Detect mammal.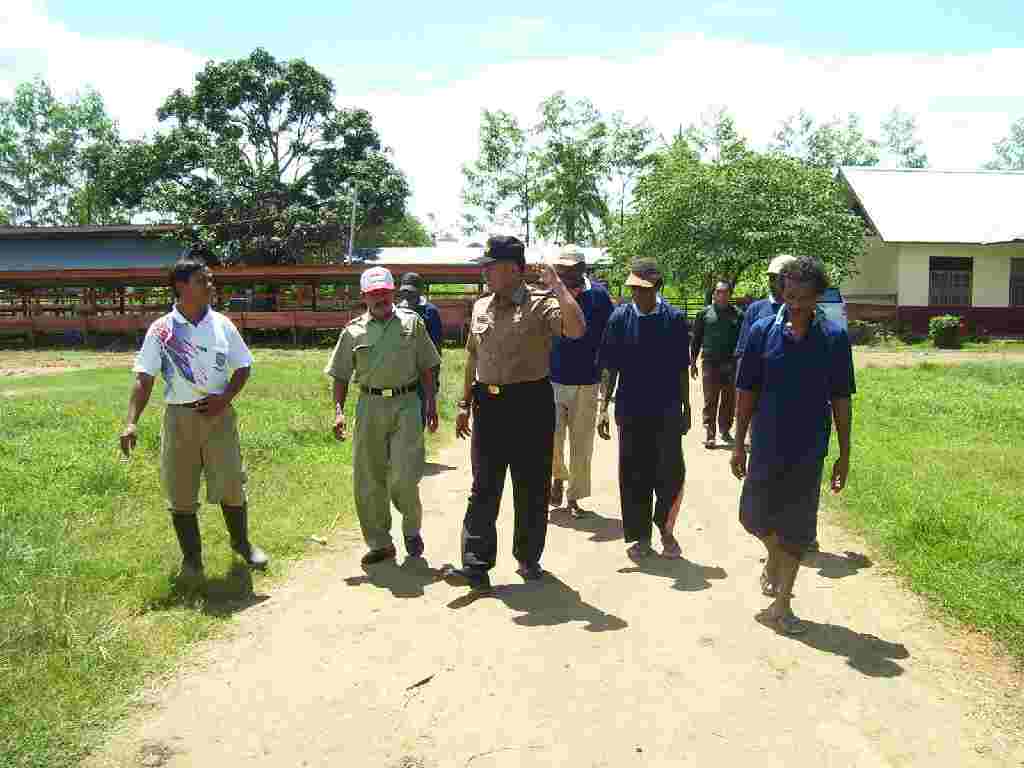
Detected at [left=389, top=268, right=453, bottom=431].
